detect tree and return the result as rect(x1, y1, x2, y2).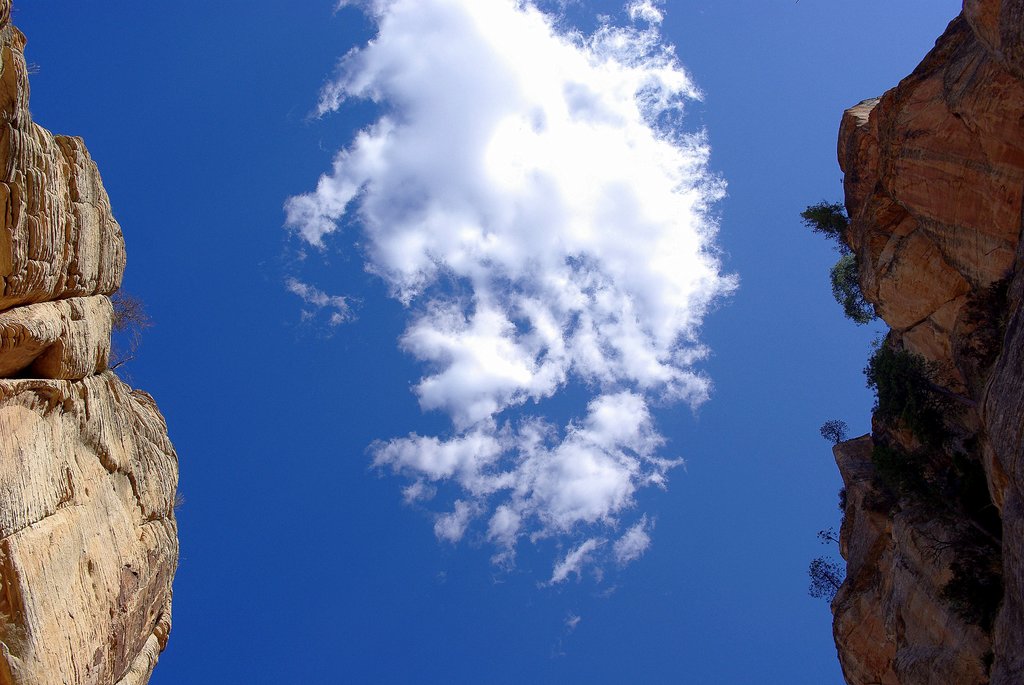
rect(801, 198, 848, 251).
